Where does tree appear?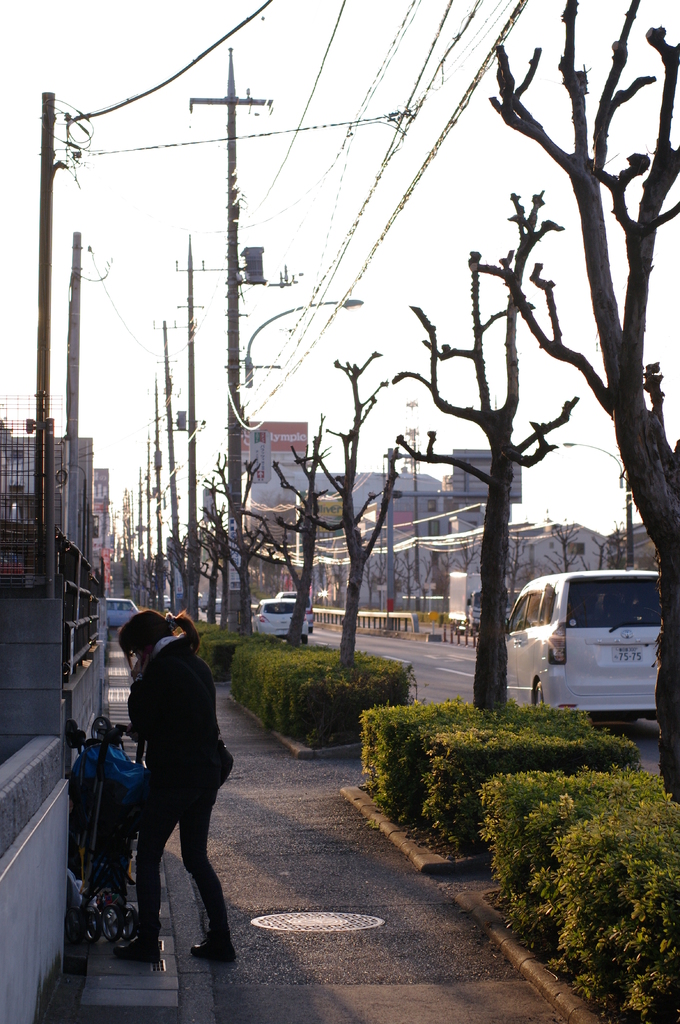
Appears at bbox=(270, 404, 322, 641).
